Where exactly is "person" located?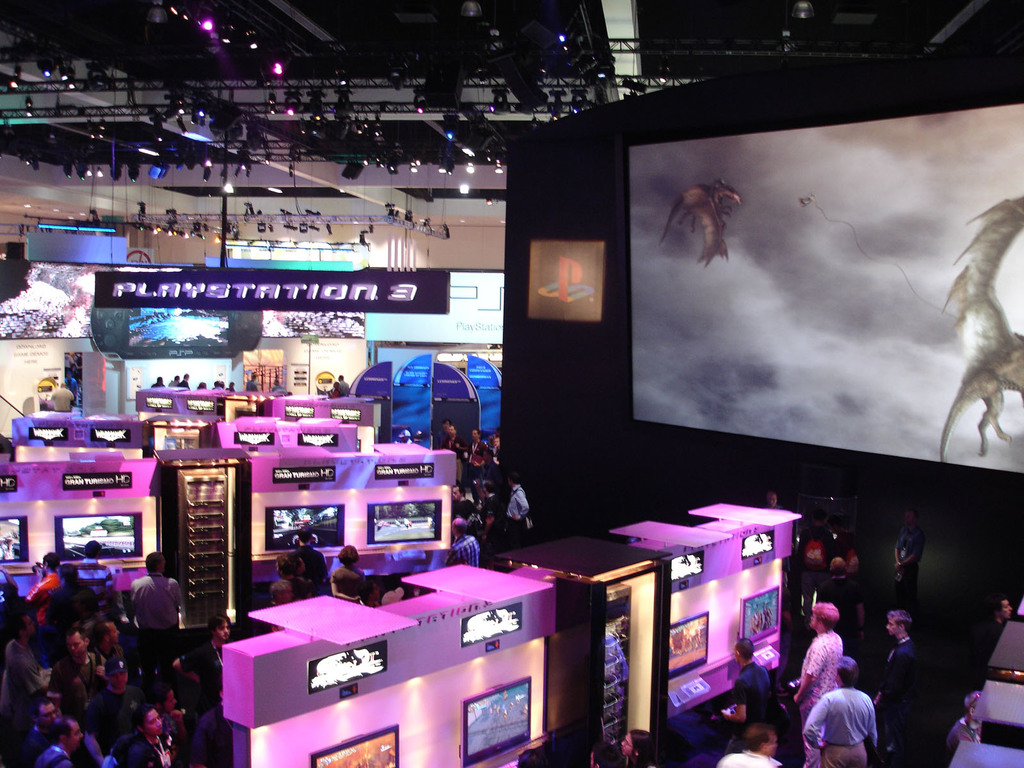
Its bounding box is [left=620, top=728, right=658, bottom=767].
